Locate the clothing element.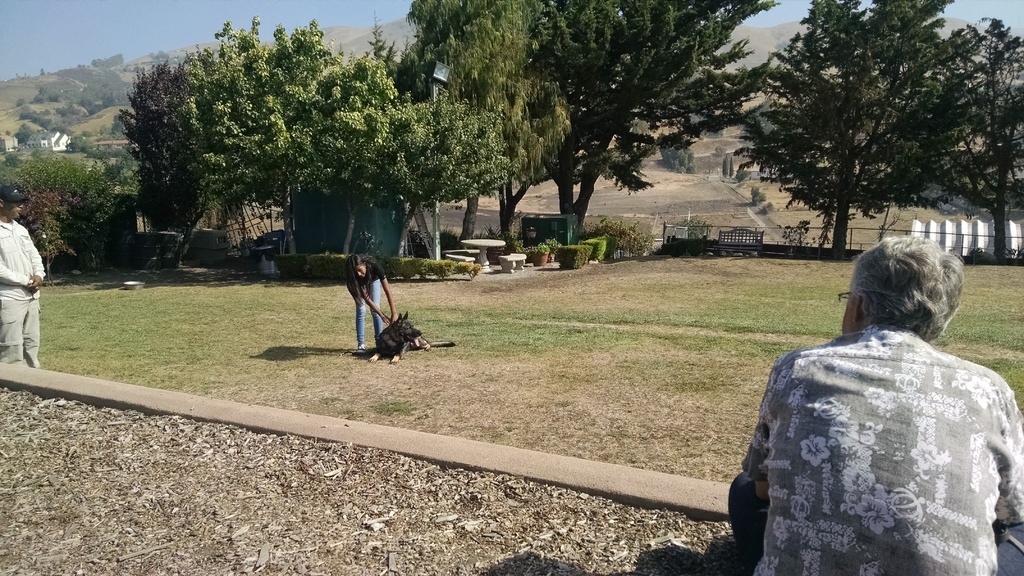
Element bbox: box(351, 256, 387, 348).
